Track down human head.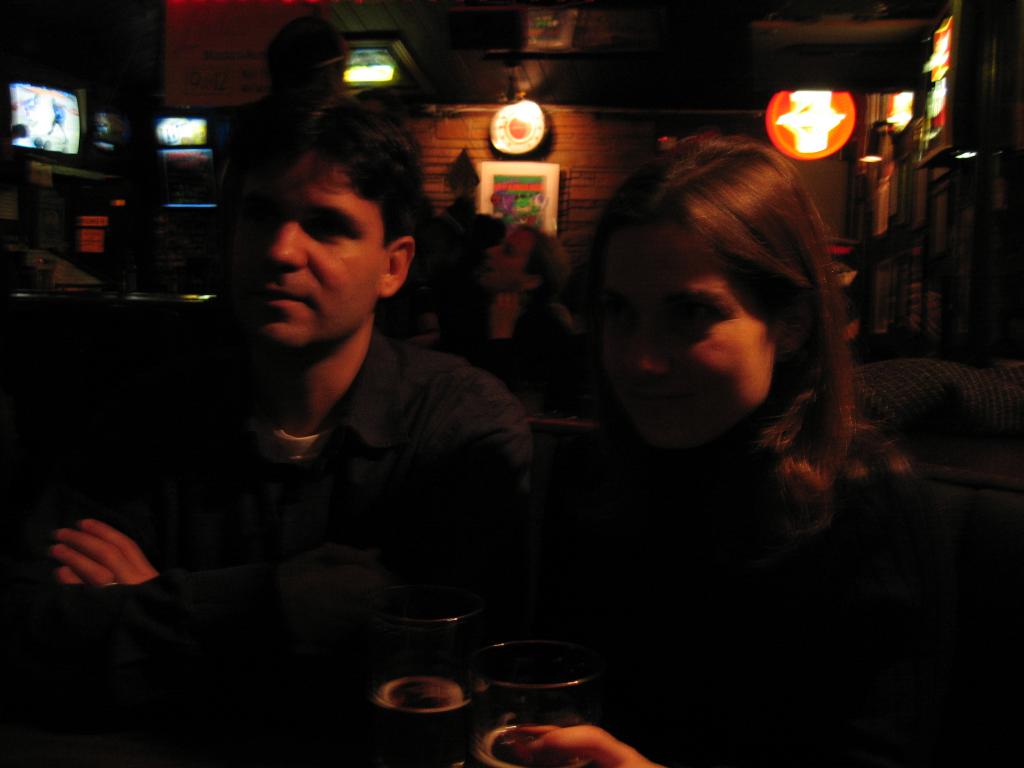
Tracked to pyautogui.locateOnScreen(583, 143, 824, 438).
